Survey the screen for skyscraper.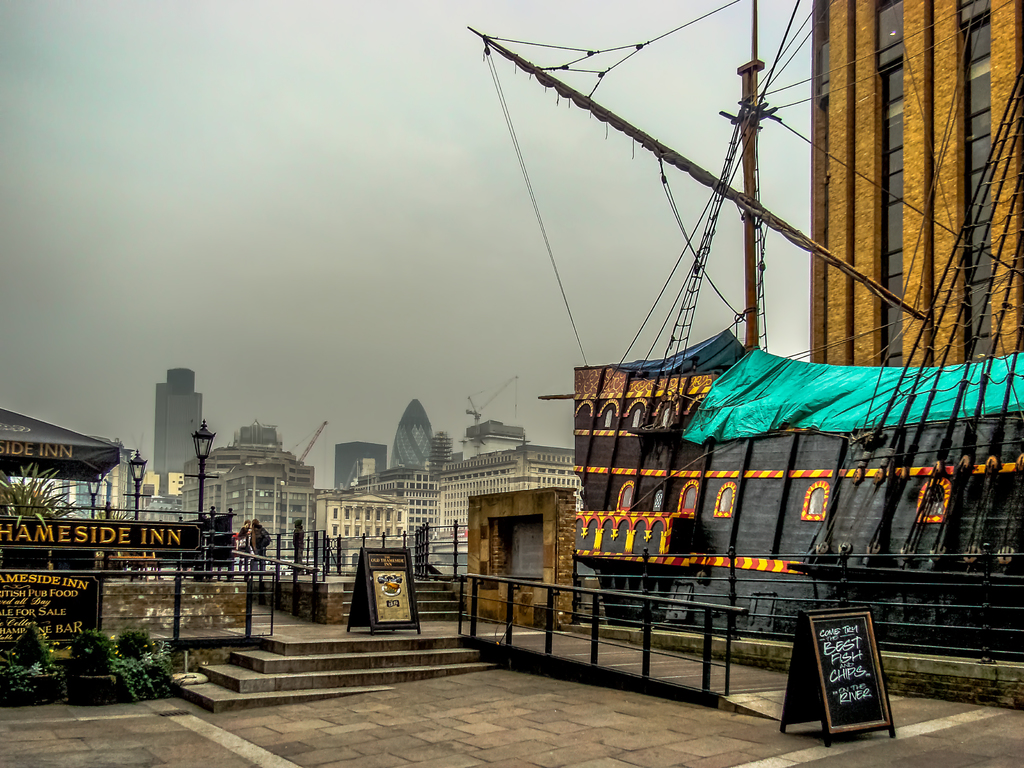
Survey found: [150,367,202,479].
